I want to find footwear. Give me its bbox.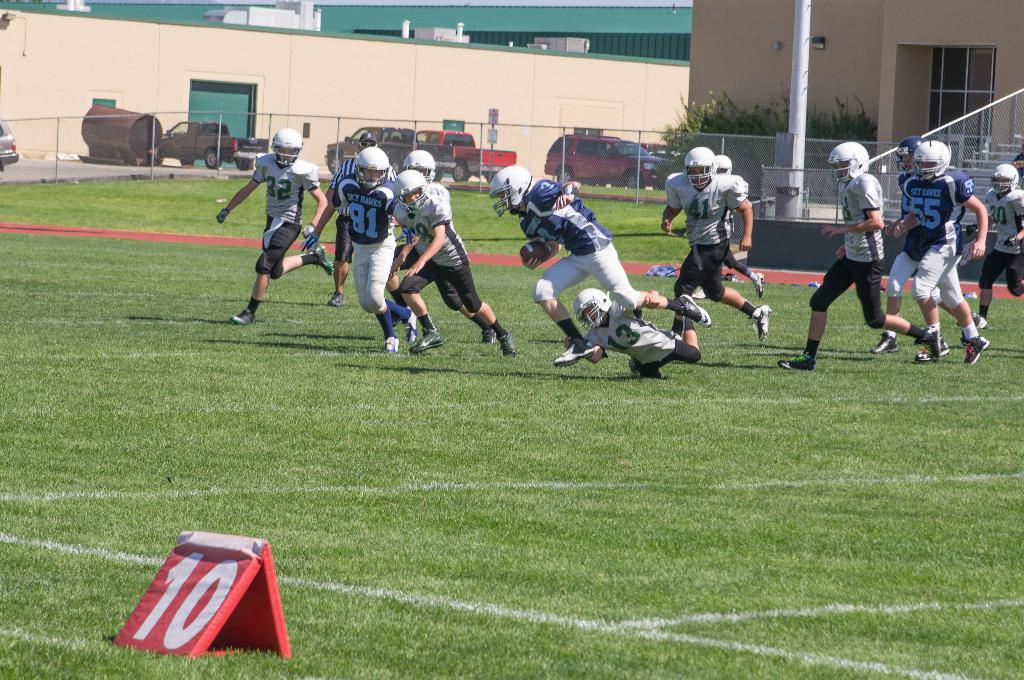
BBox(913, 328, 945, 360).
